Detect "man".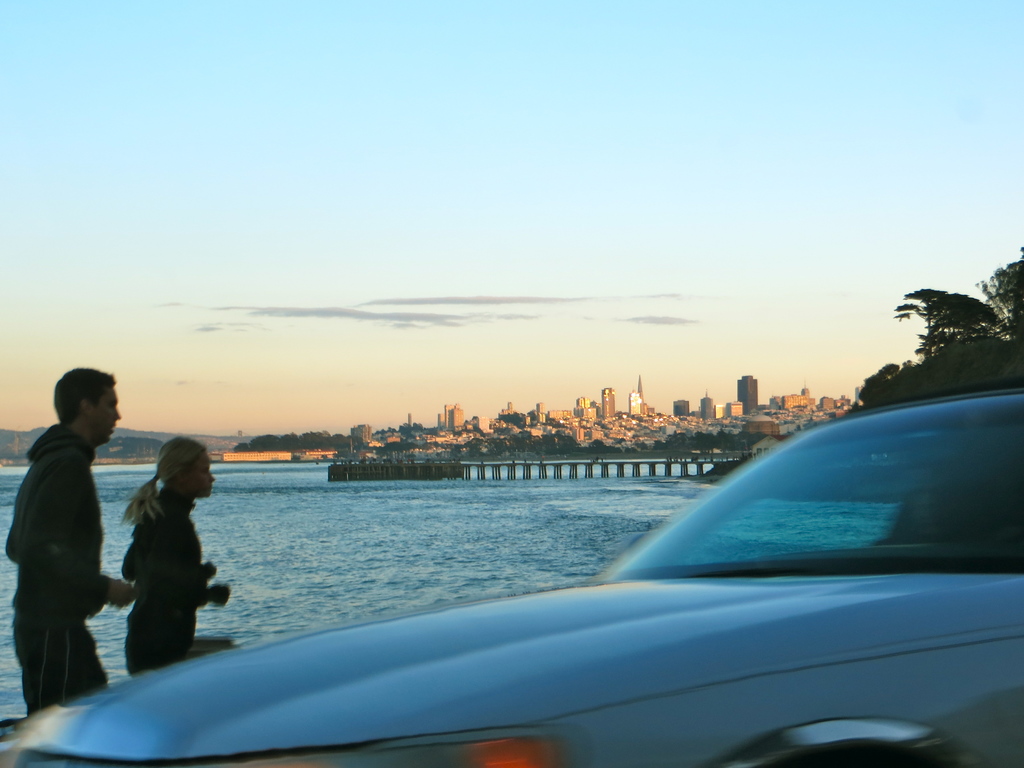
Detected at box=[2, 366, 136, 714].
